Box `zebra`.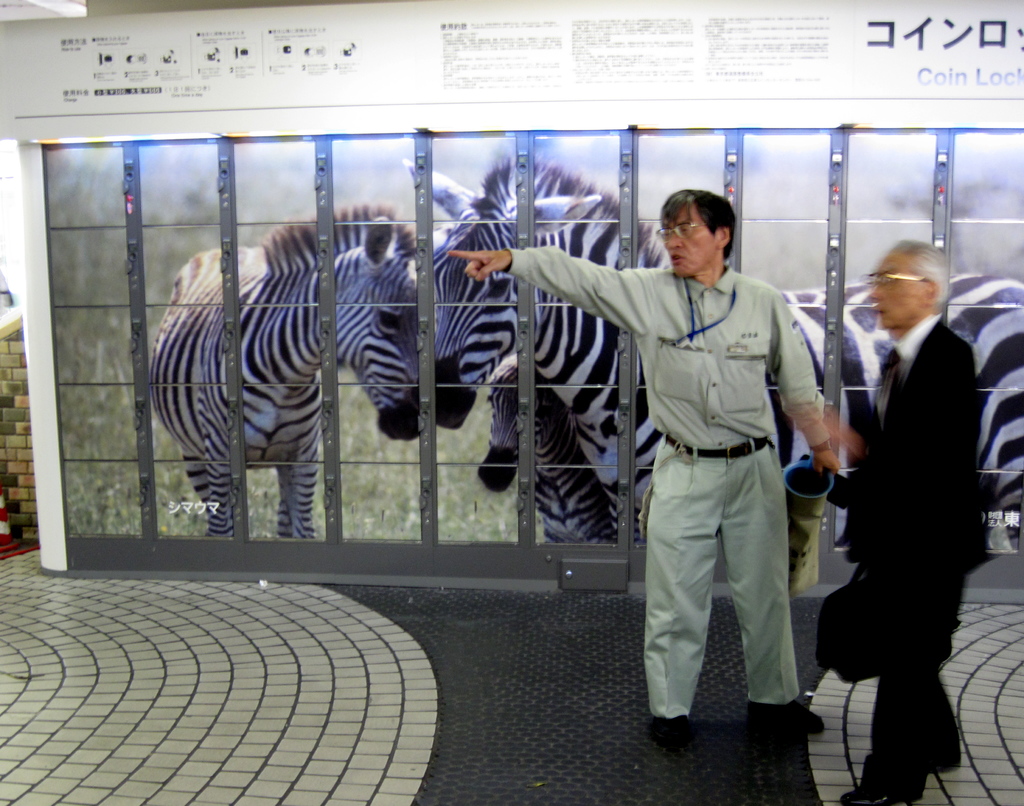
Rect(147, 194, 426, 539).
